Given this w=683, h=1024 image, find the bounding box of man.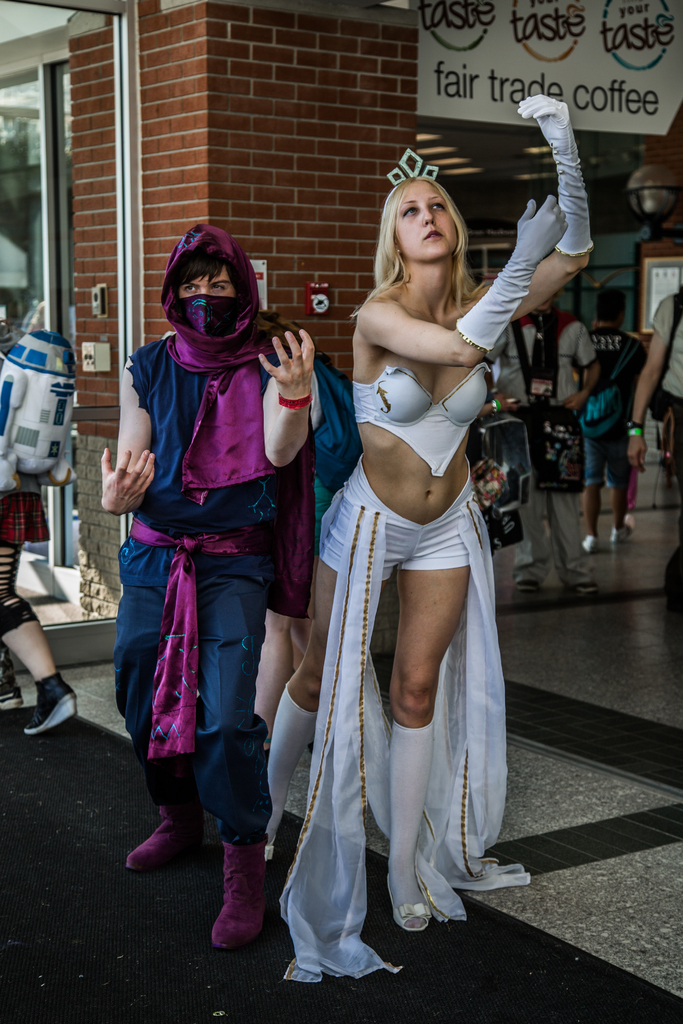
{"left": 626, "top": 273, "right": 682, "bottom": 604}.
